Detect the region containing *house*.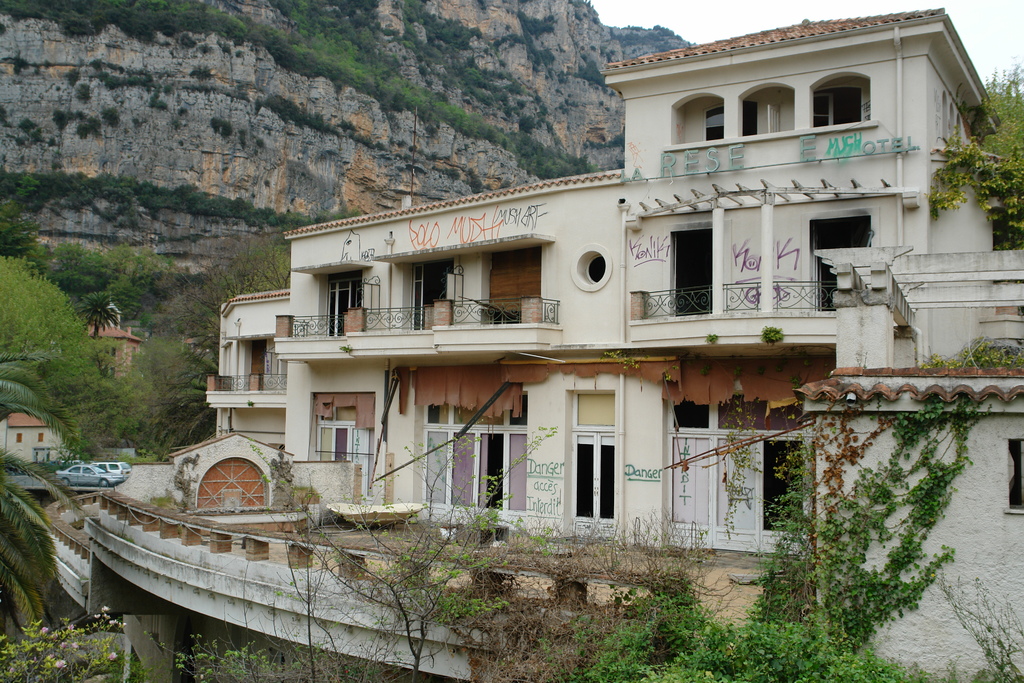
(left=83, top=320, right=148, bottom=388).
